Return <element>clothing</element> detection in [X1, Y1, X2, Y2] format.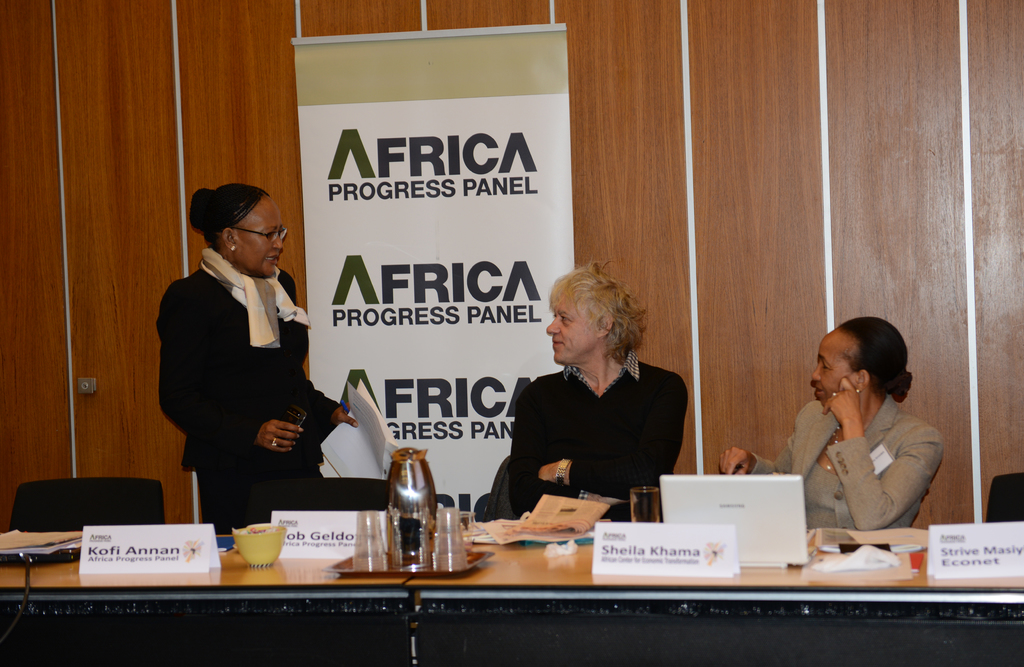
[161, 261, 342, 529].
